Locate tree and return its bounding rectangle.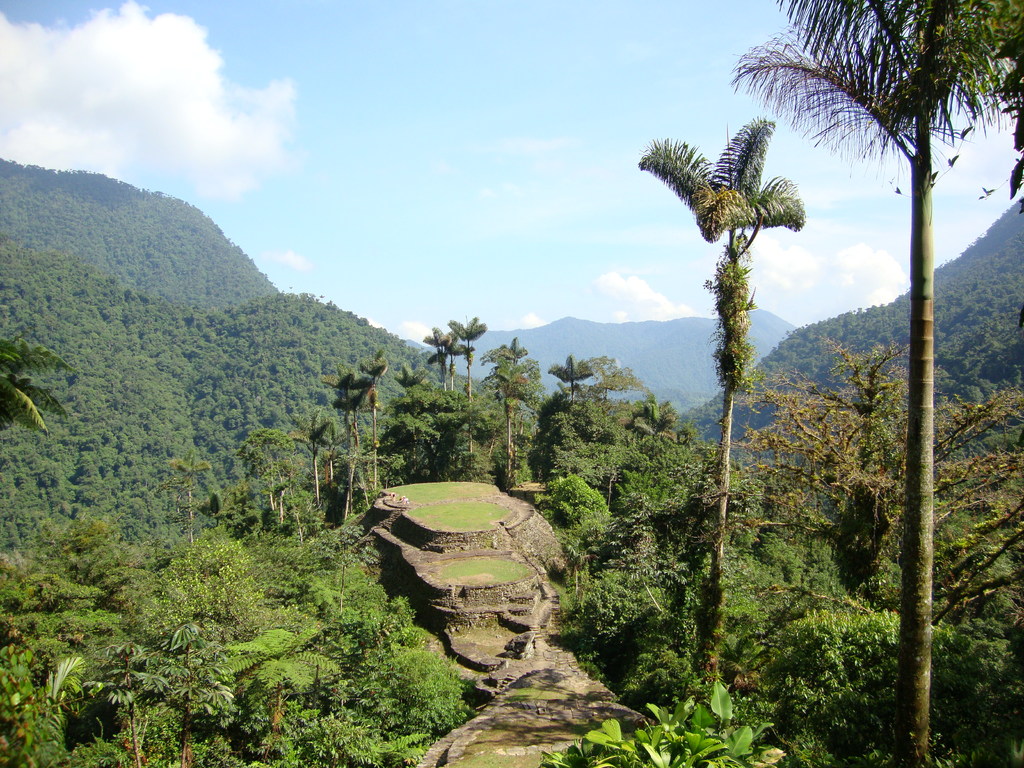
0:342:74:431.
